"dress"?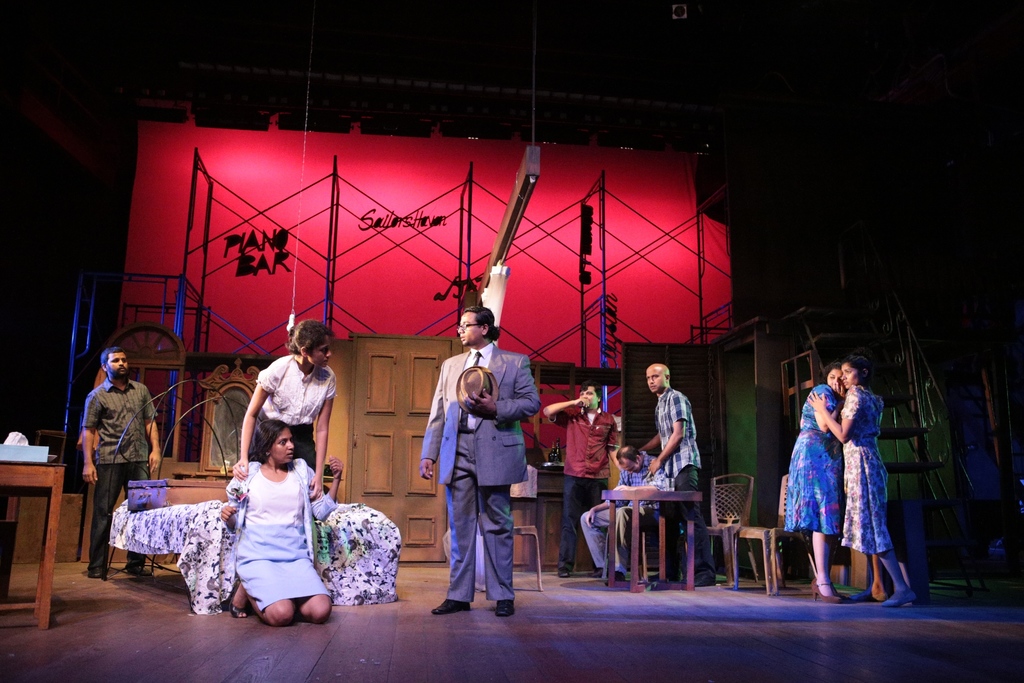
(x1=223, y1=459, x2=341, y2=609)
